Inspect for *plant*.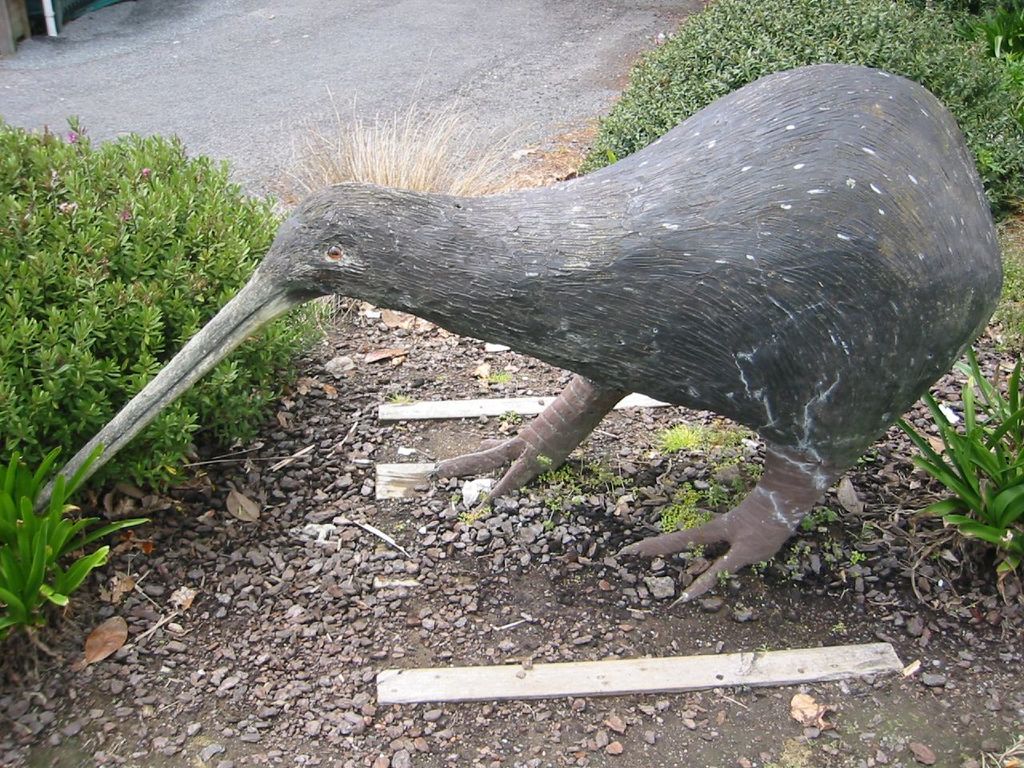
Inspection: [384,387,413,406].
